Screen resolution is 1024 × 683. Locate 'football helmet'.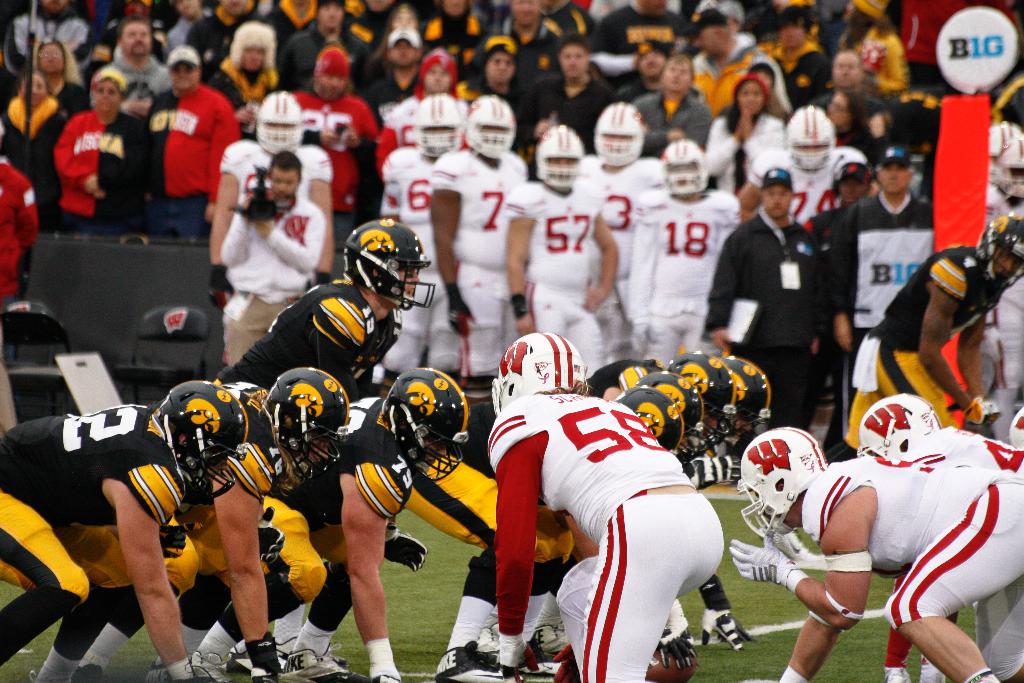
rect(662, 138, 711, 198).
